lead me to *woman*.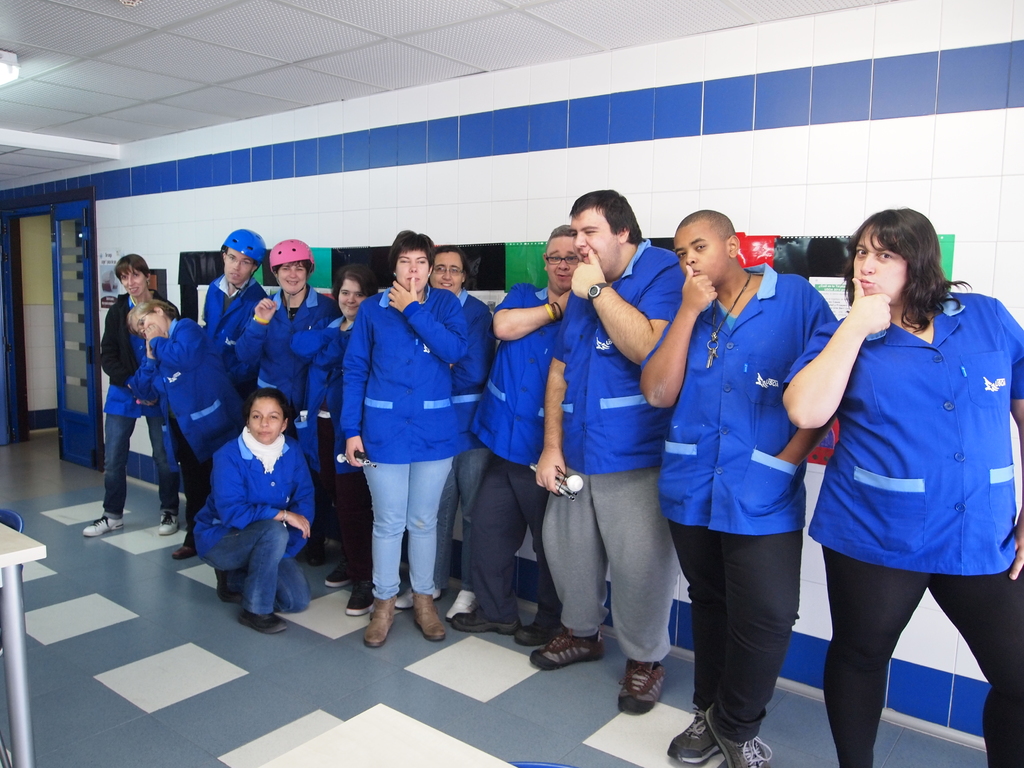
Lead to x1=82 y1=252 x2=179 y2=538.
